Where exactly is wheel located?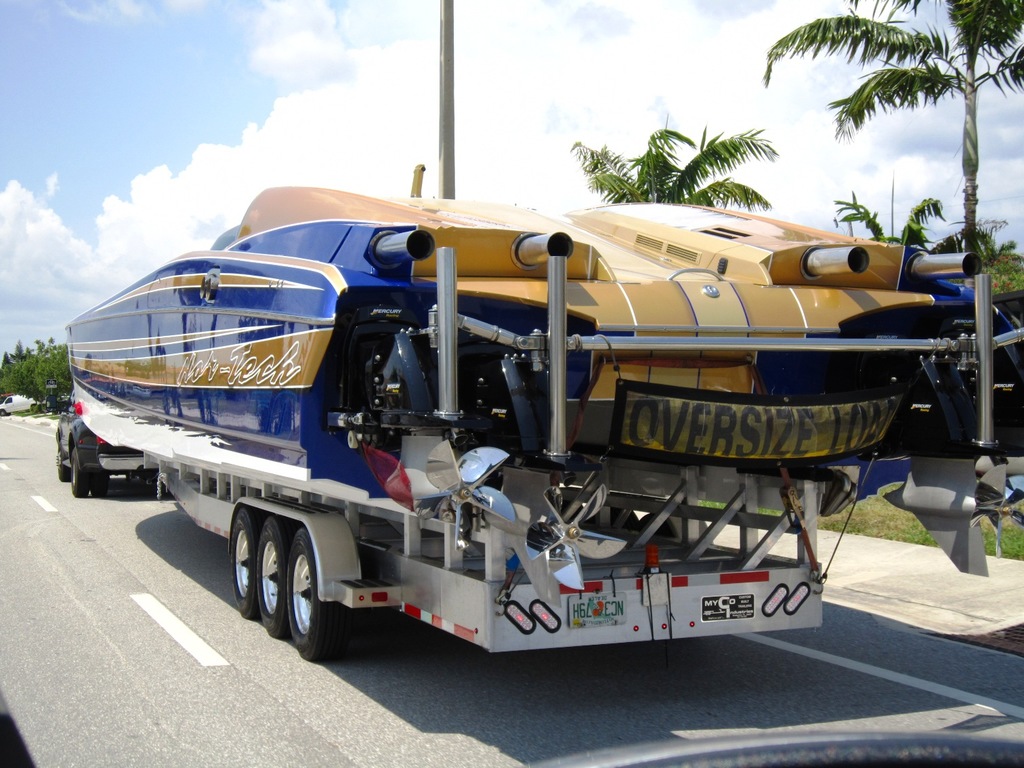
Its bounding box is locate(221, 509, 261, 616).
